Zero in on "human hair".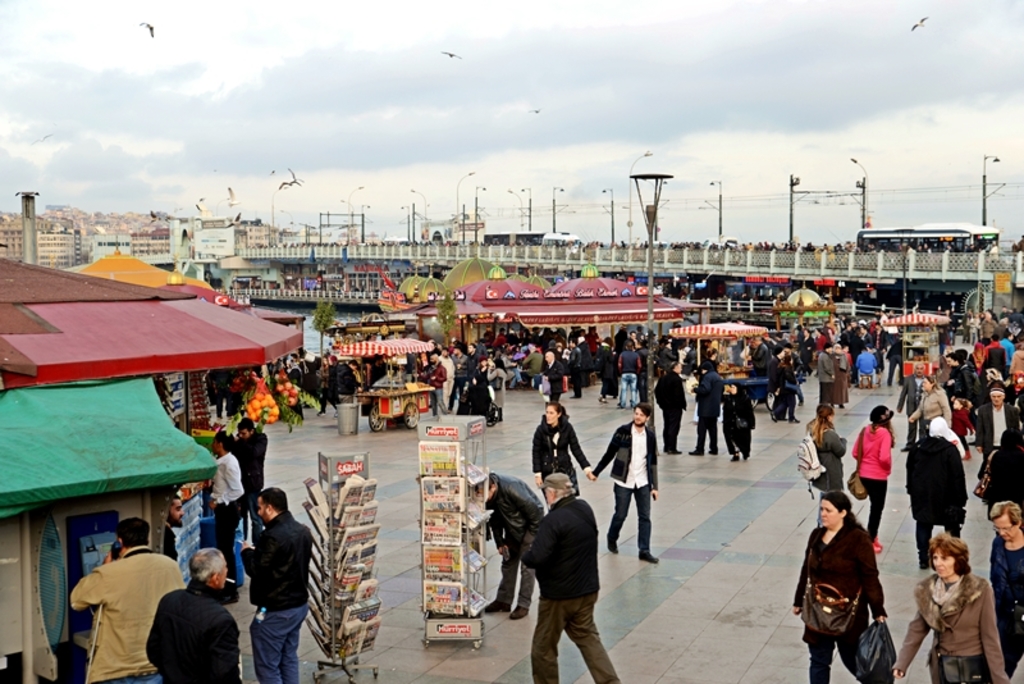
Zeroed in: Rect(214, 432, 227, 451).
